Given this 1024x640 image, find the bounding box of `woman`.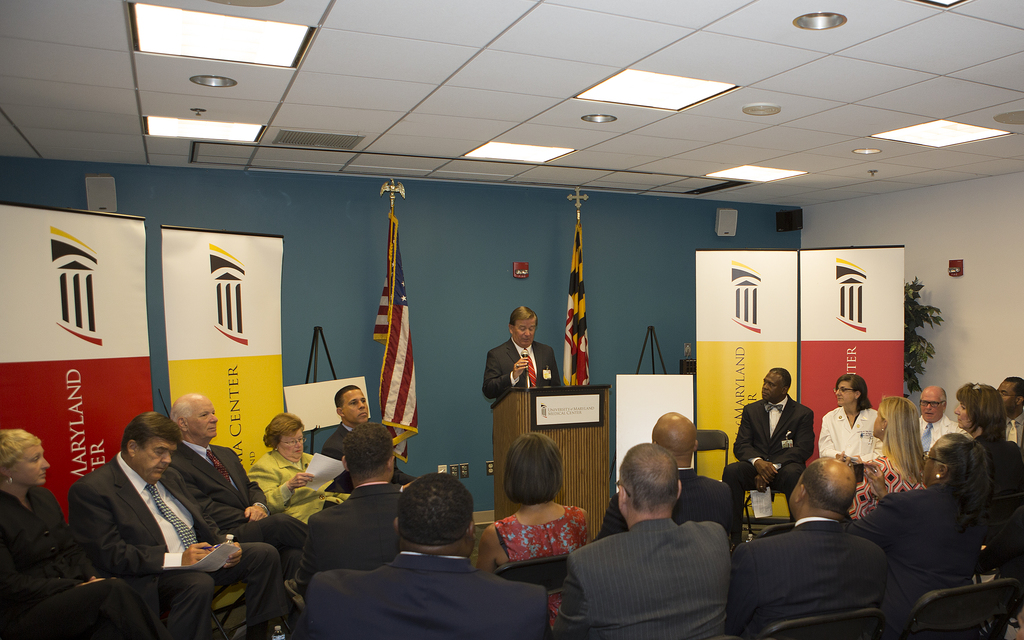
[left=844, top=398, right=929, bottom=520].
